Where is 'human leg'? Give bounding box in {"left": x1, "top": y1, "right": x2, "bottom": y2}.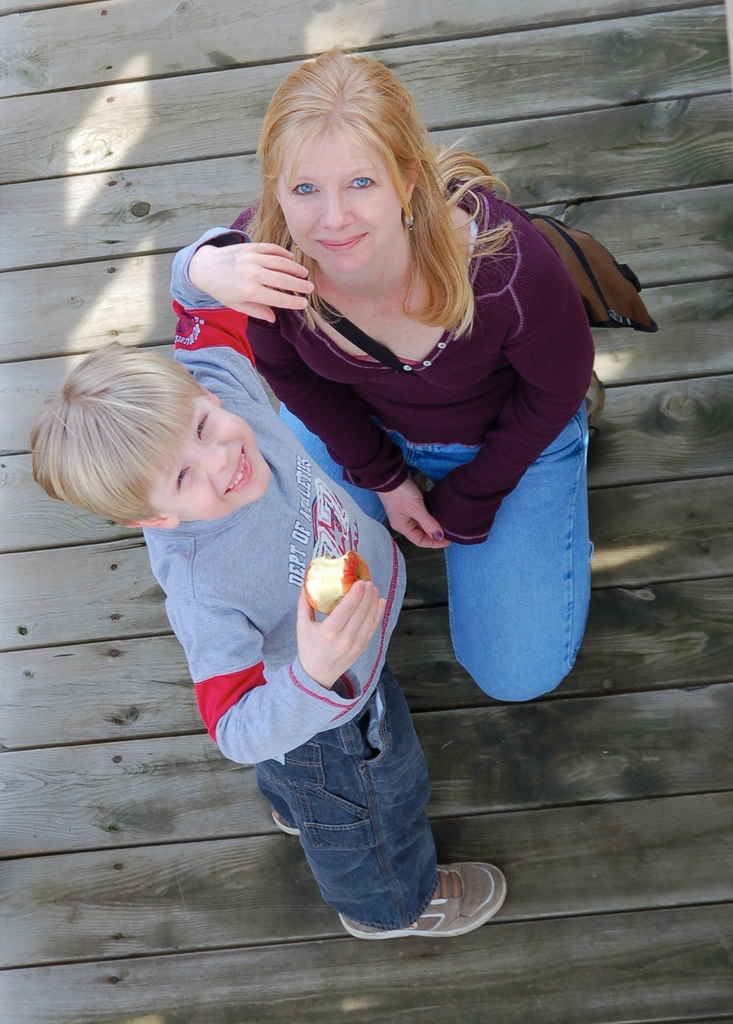
{"left": 443, "top": 410, "right": 593, "bottom": 719}.
